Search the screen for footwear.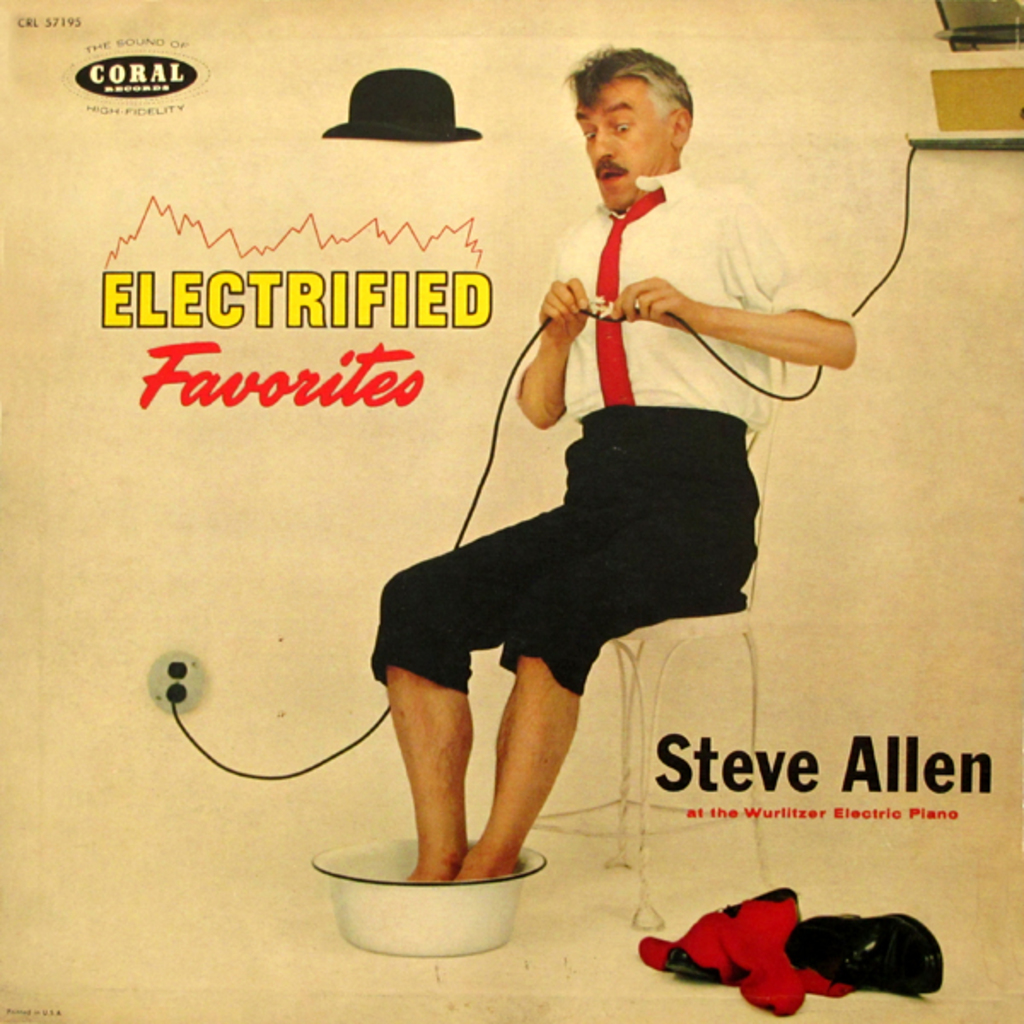
Found at l=773, t=911, r=952, b=1002.
